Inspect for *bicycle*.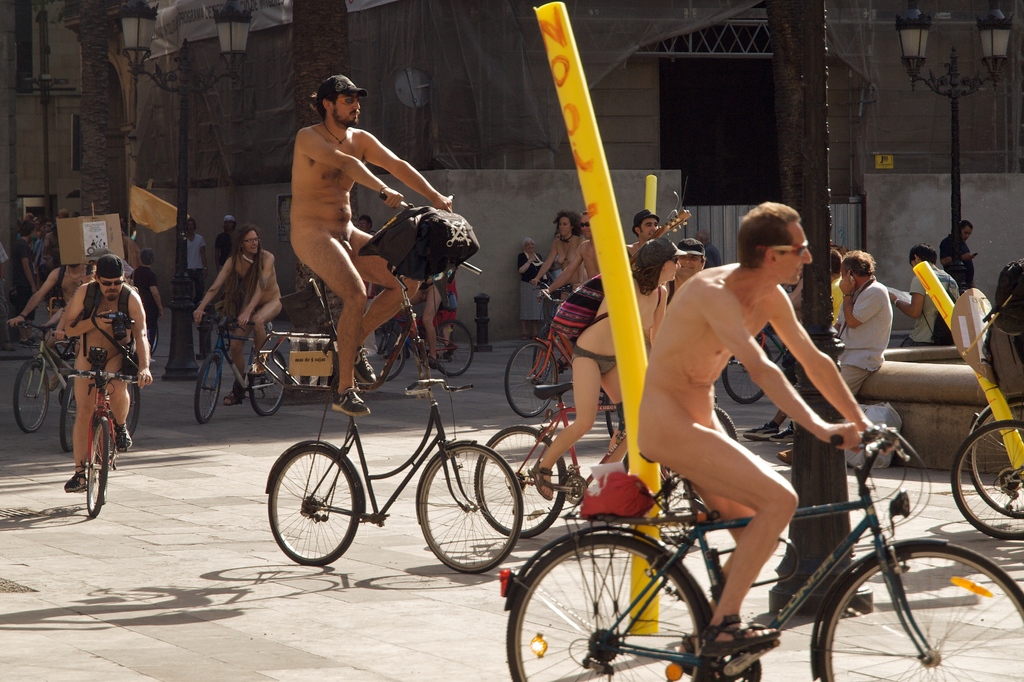
Inspection: rect(362, 309, 476, 382).
